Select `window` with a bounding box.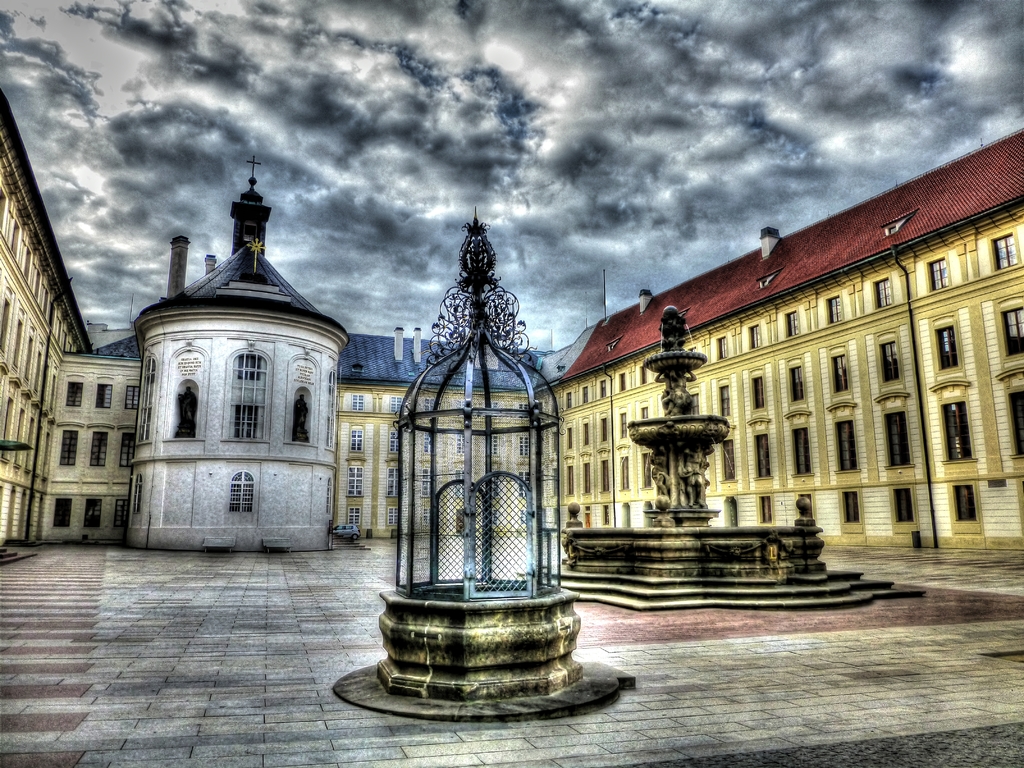
<box>388,467,398,494</box>.
